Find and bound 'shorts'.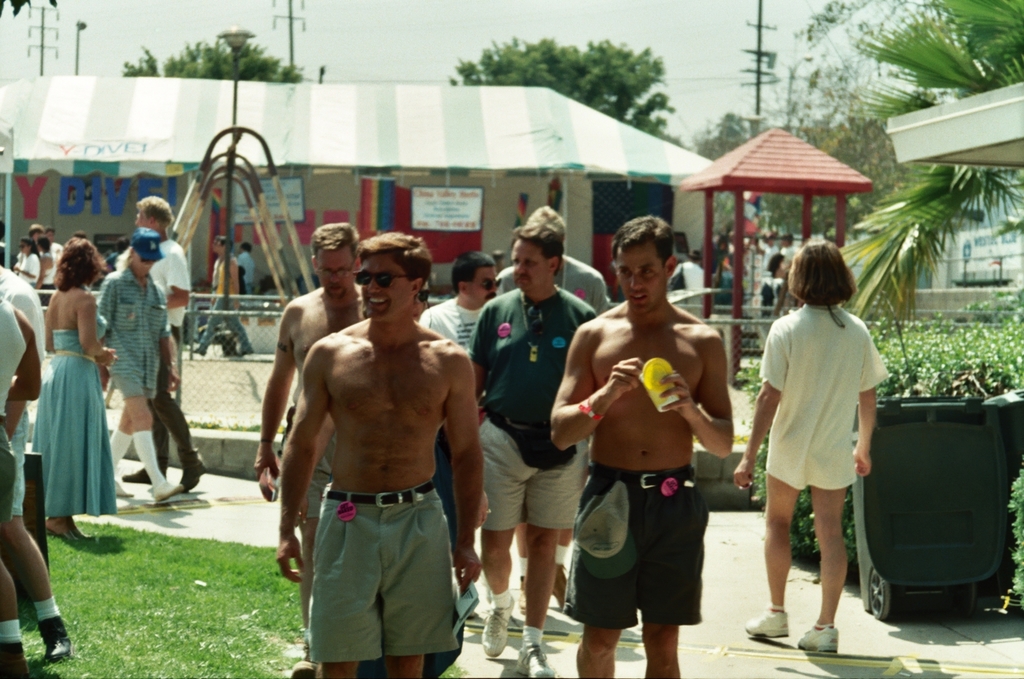
Bound: (x1=0, y1=418, x2=12, y2=540).
